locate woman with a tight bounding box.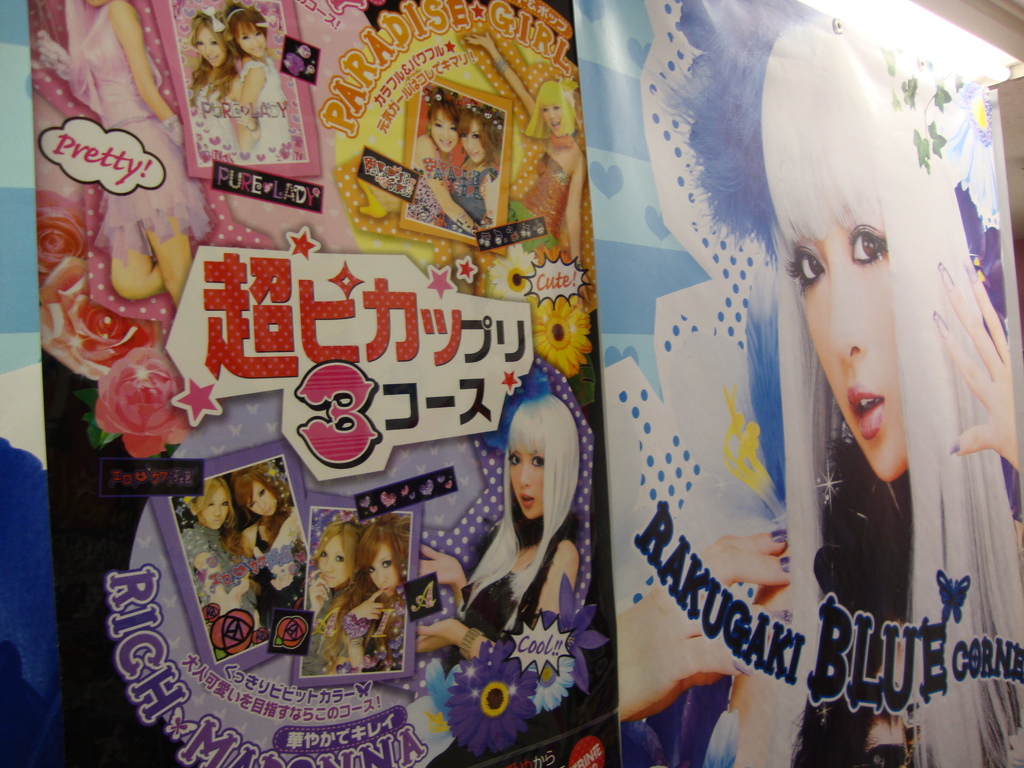
crop(228, 464, 312, 627).
